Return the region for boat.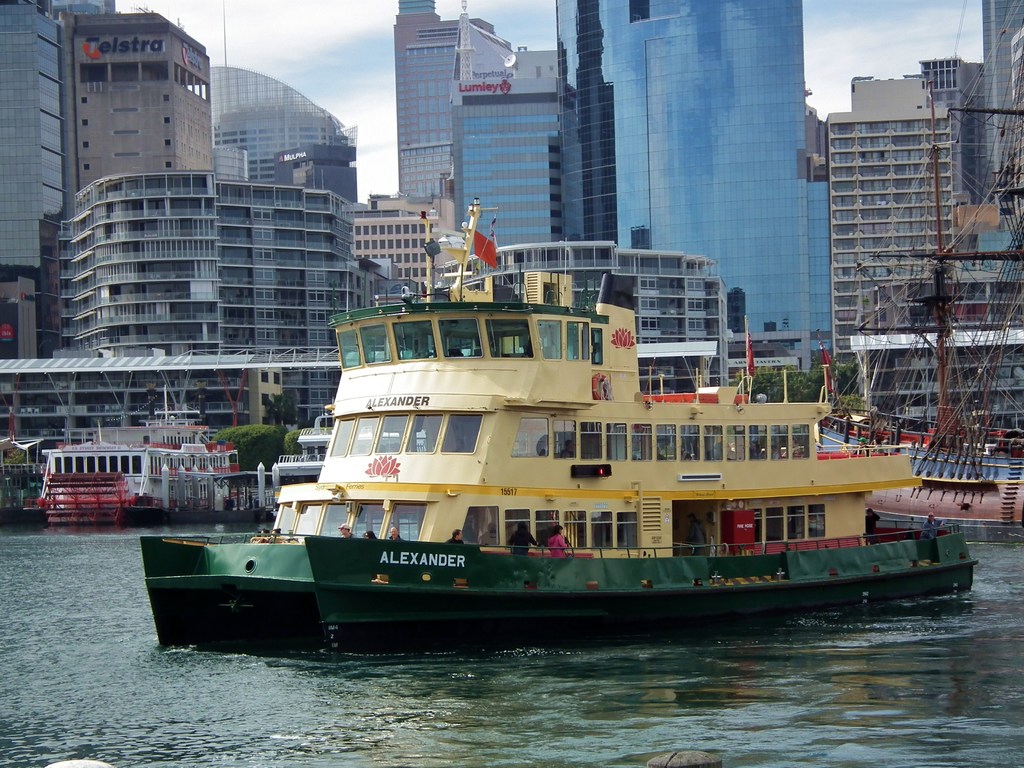
region(40, 422, 269, 525).
